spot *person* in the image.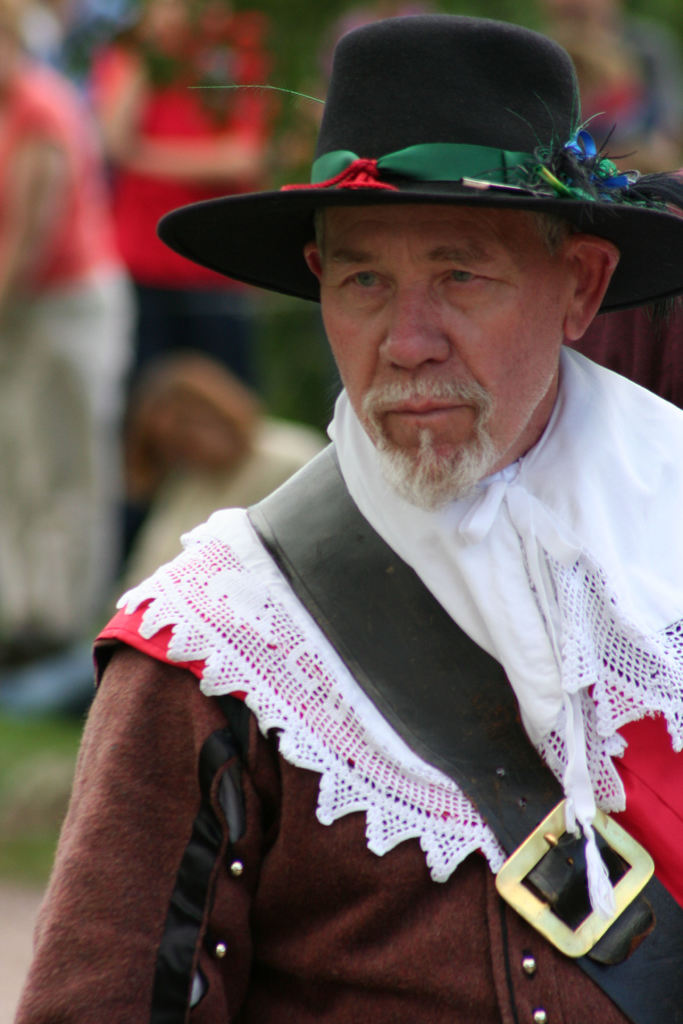
*person* found at [x1=0, y1=0, x2=136, y2=646].
